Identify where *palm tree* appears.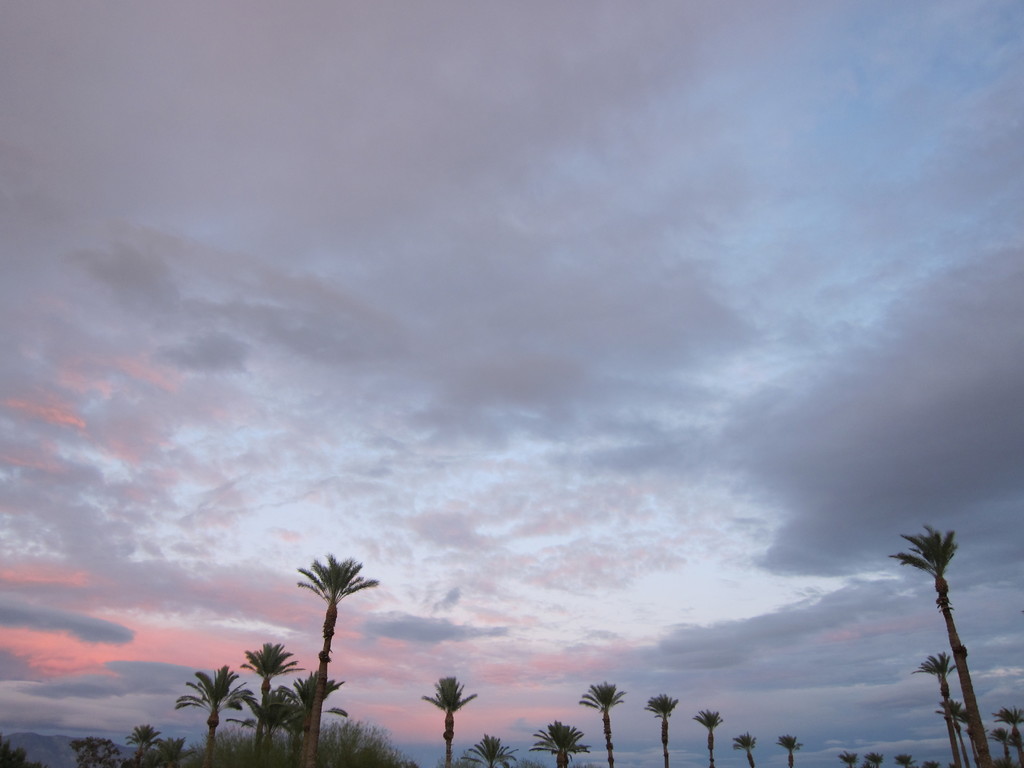
Appears at <region>920, 652, 961, 767</region>.
